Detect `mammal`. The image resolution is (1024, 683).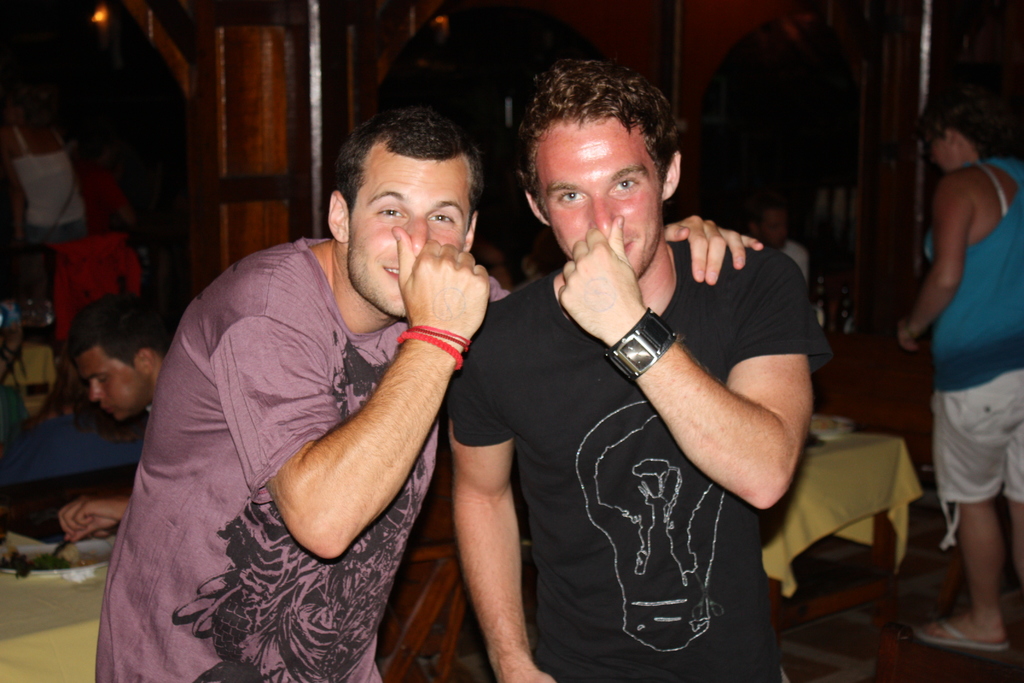
rect(749, 202, 823, 324).
